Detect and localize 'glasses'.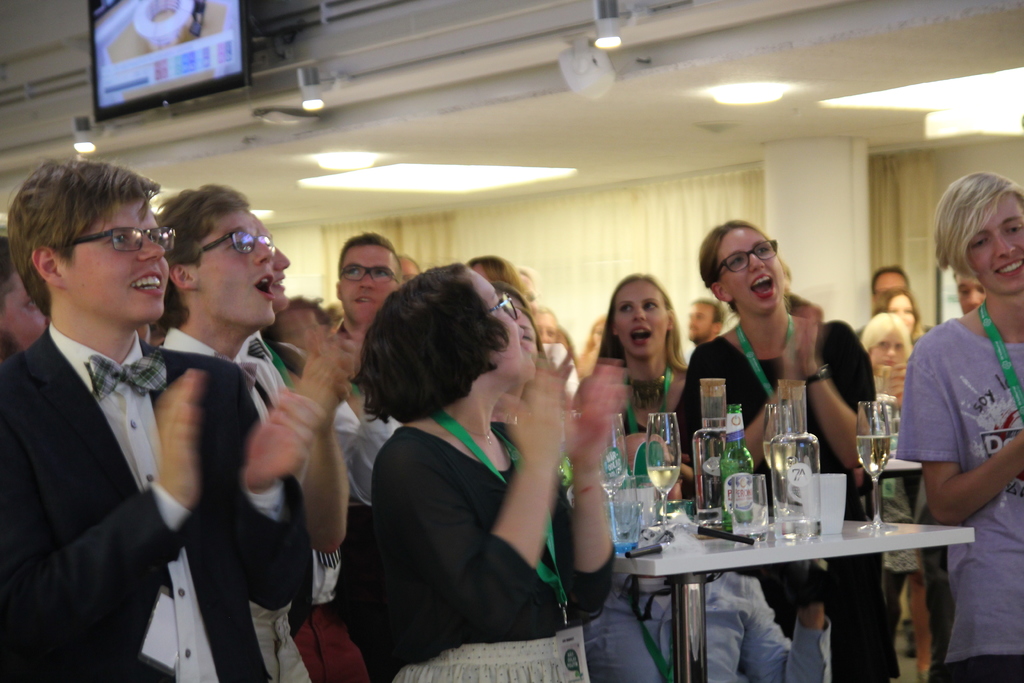
Localized at bbox=[200, 227, 275, 258].
